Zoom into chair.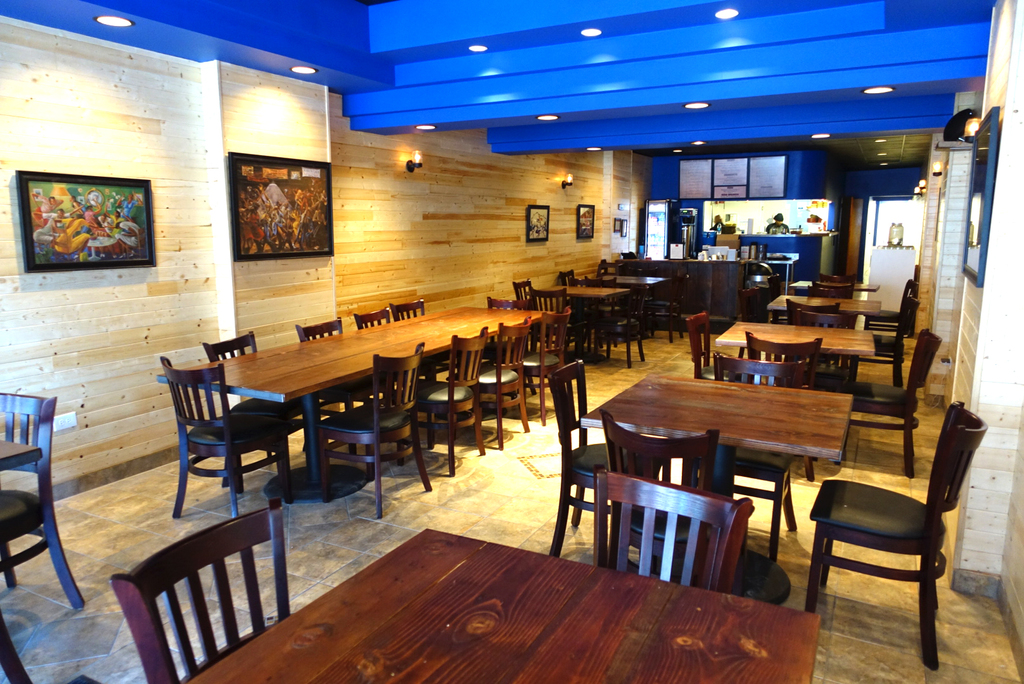
Zoom target: <box>596,403,732,591</box>.
